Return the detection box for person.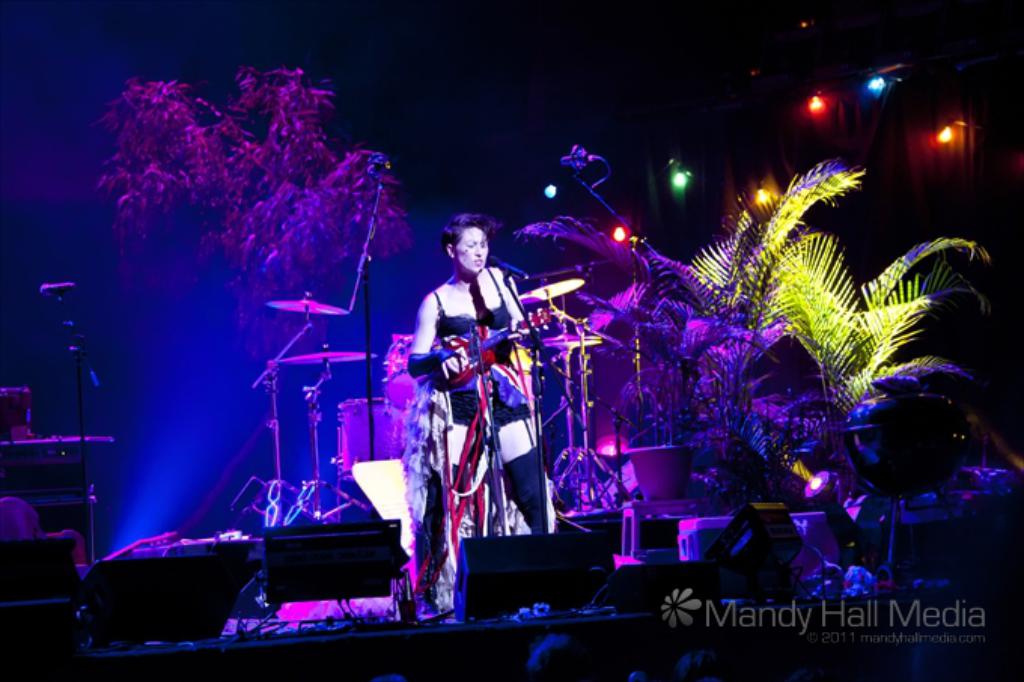
bbox=[416, 212, 551, 598].
